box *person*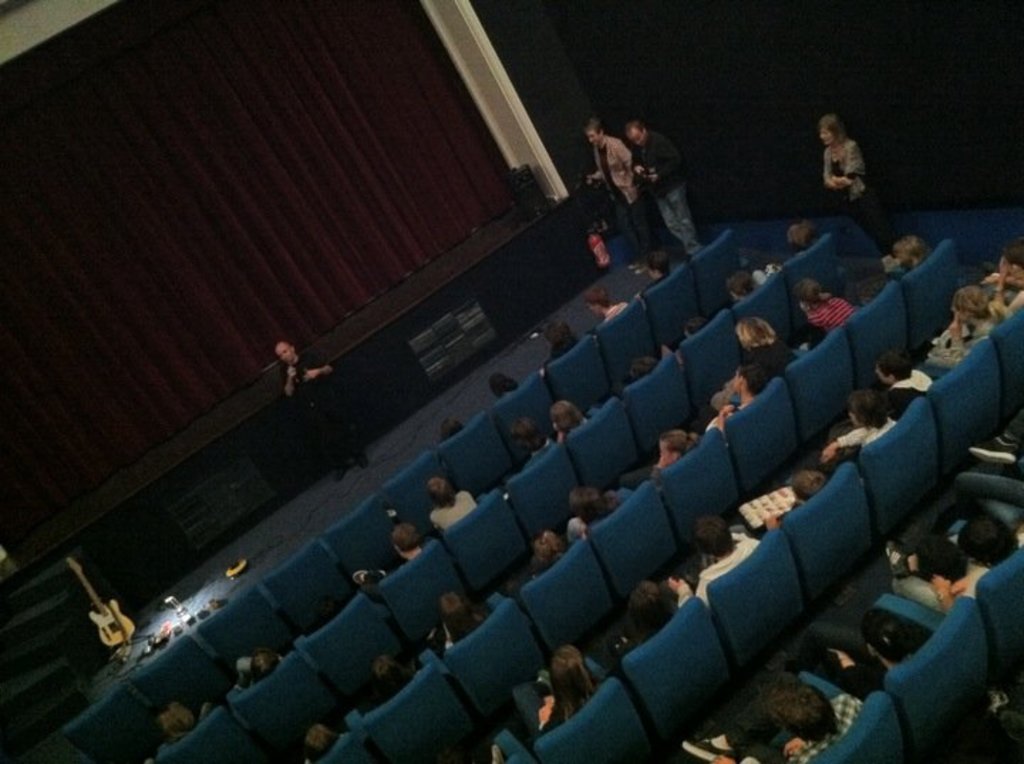
[616, 423, 710, 484]
